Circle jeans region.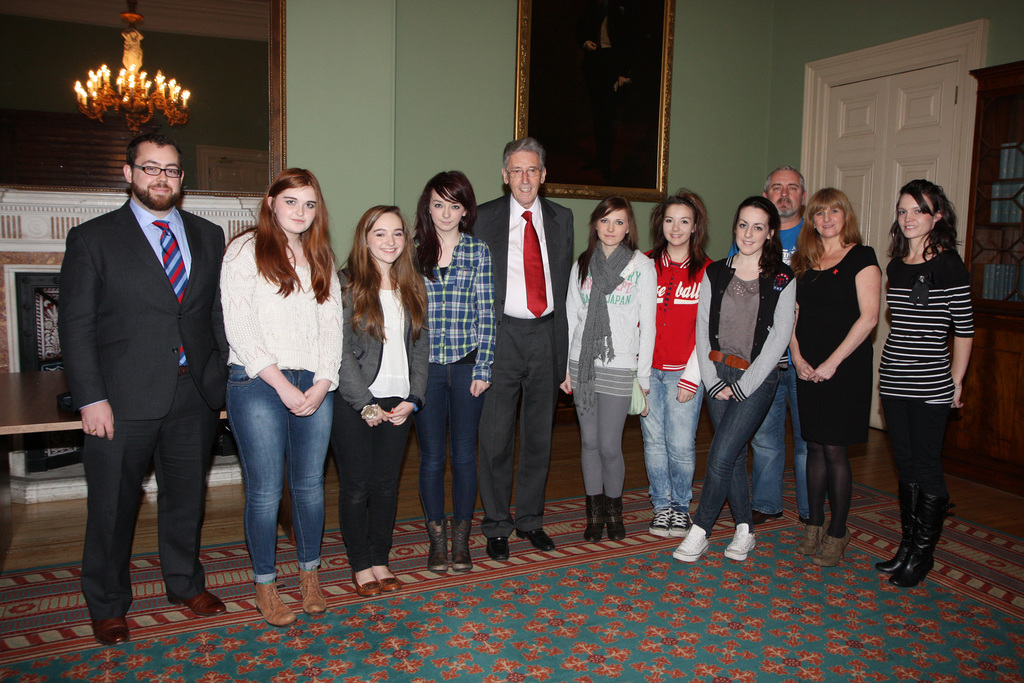
Region: (x1=698, y1=354, x2=780, y2=523).
